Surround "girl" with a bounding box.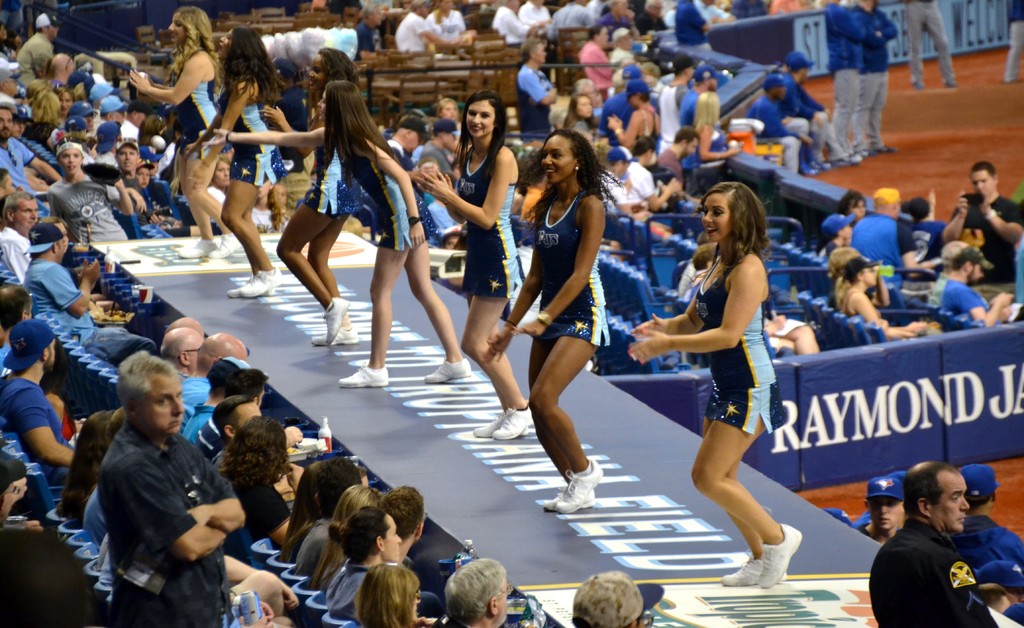
47:135:145:238.
